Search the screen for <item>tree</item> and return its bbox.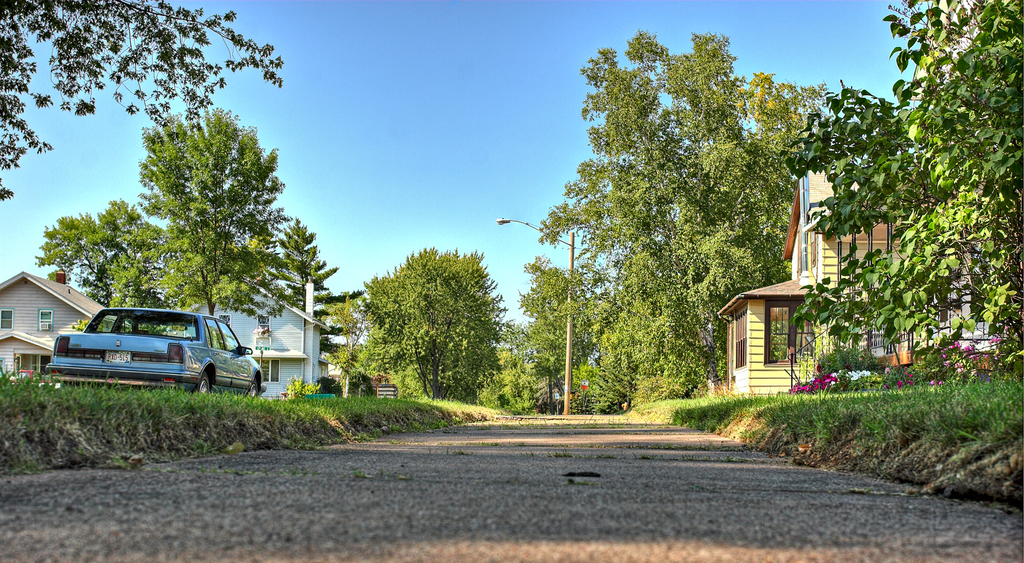
Found: select_region(162, 231, 291, 318).
